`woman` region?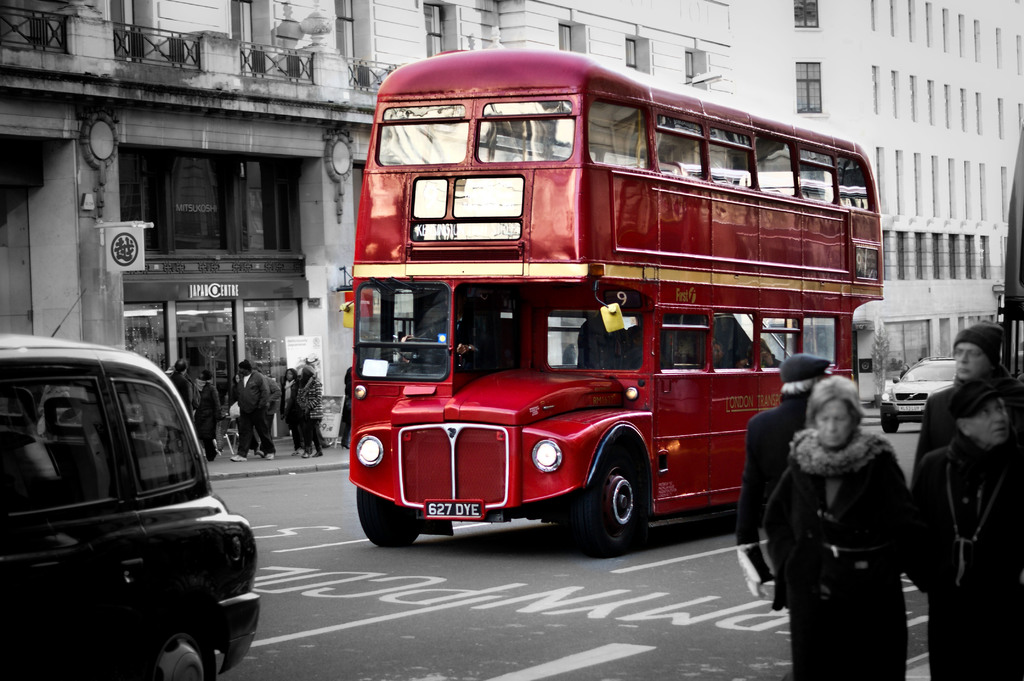
pyautogui.locateOnScreen(760, 377, 917, 680)
